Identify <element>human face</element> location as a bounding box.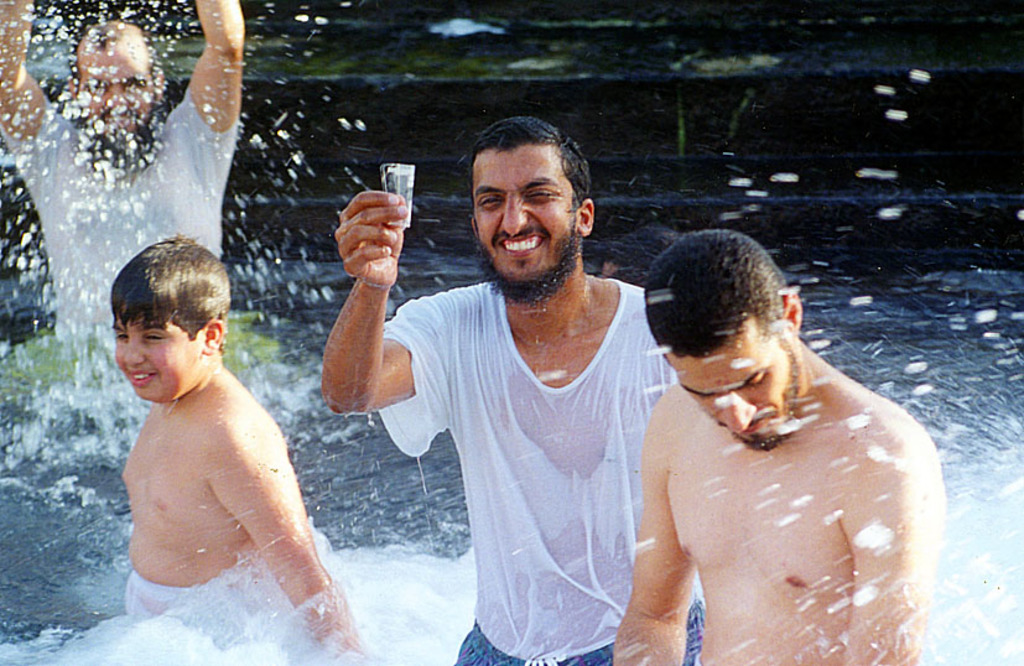
x1=660, y1=307, x2=792, y2=457.
